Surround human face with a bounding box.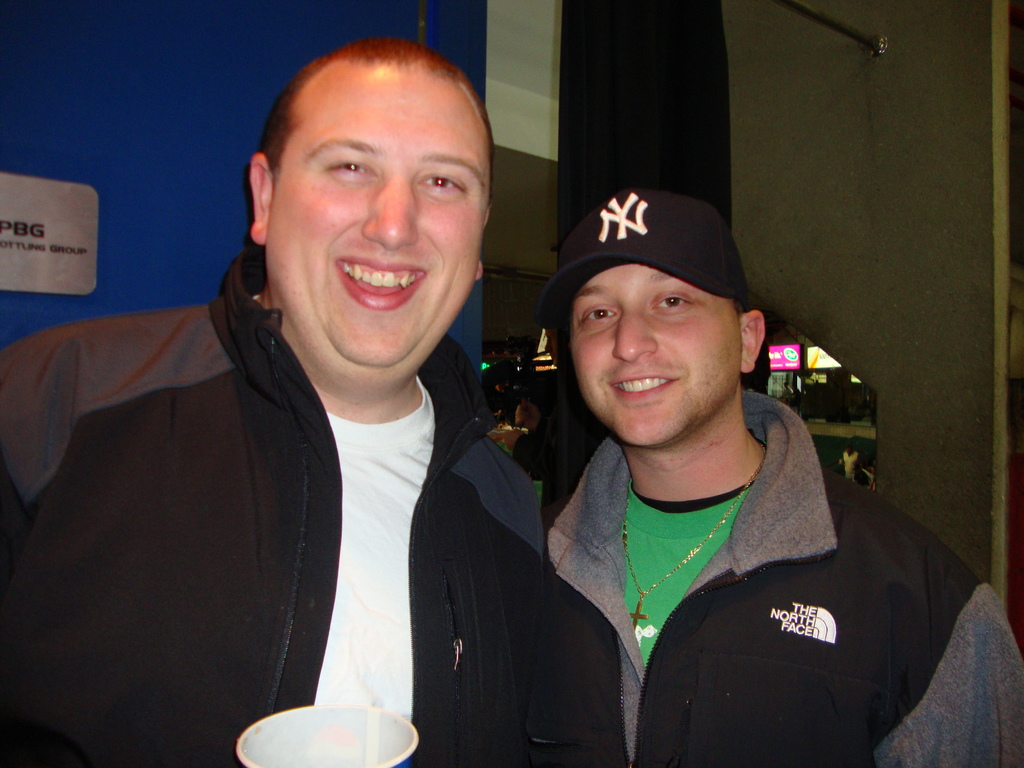
bbox(263, 57, 490, 371).
